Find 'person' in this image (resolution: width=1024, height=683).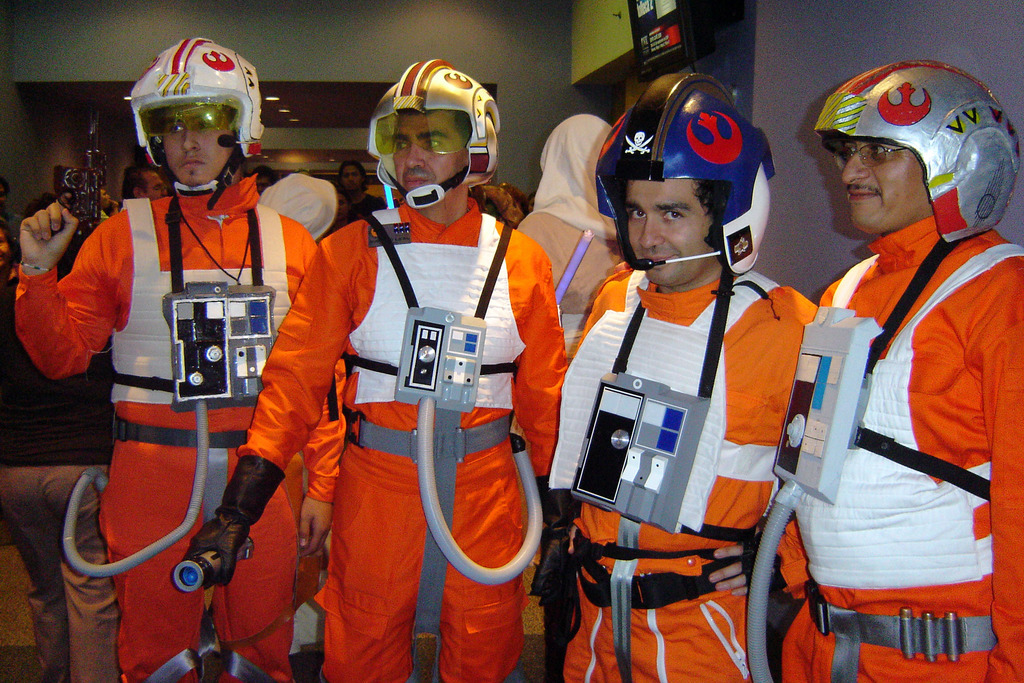
pyautogui.locateOnScreen(116, 165, 170, 210).
